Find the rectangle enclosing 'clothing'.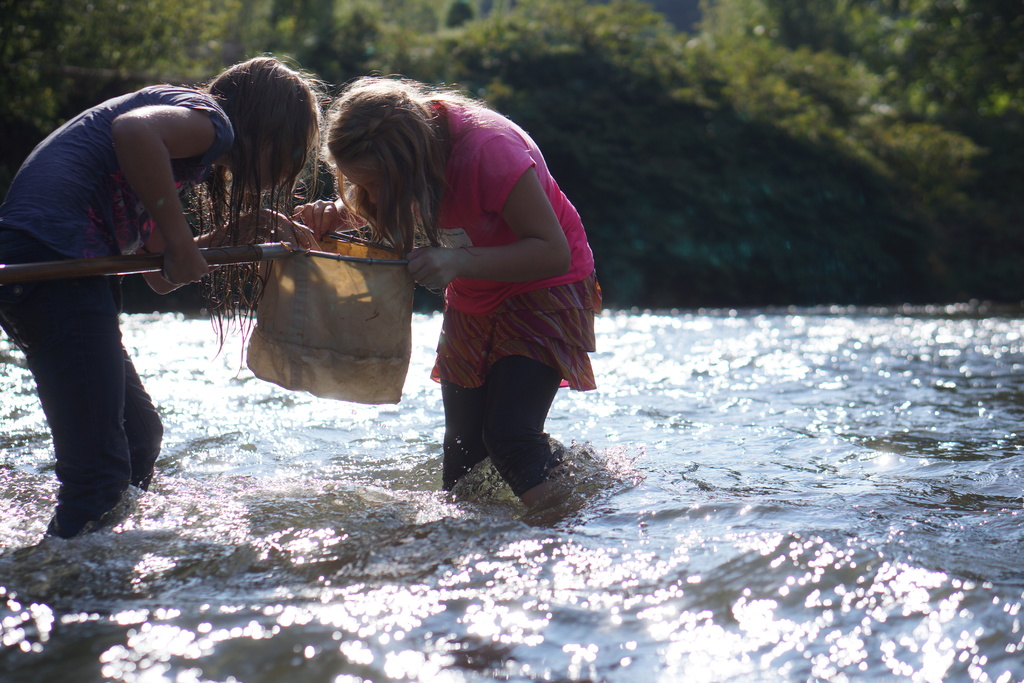
BBox(13, 61, 223, 495).
